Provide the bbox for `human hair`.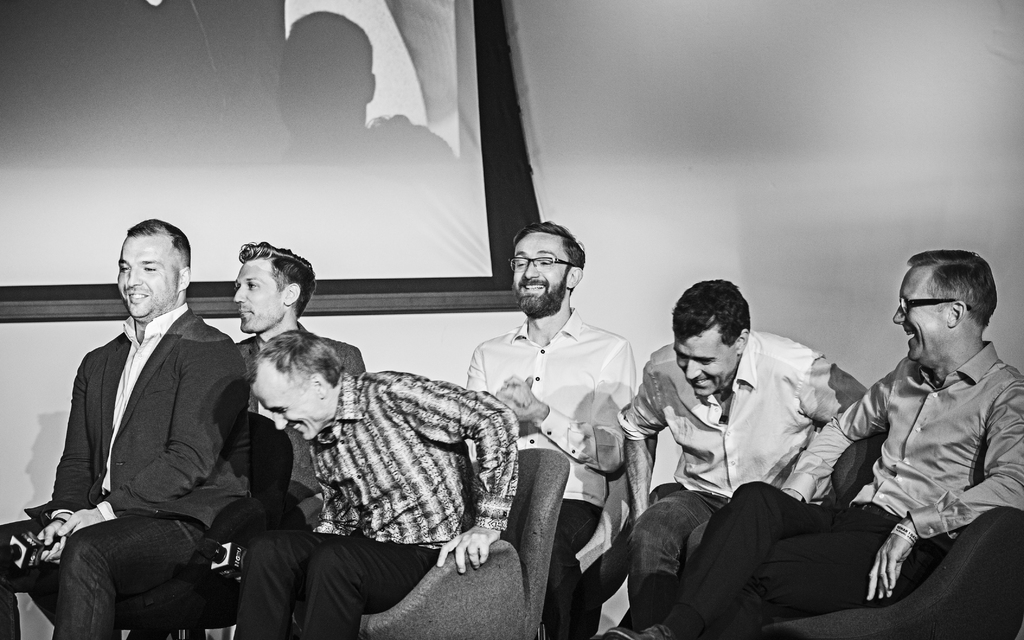
bbox=(908, 246, 1002, 332).
